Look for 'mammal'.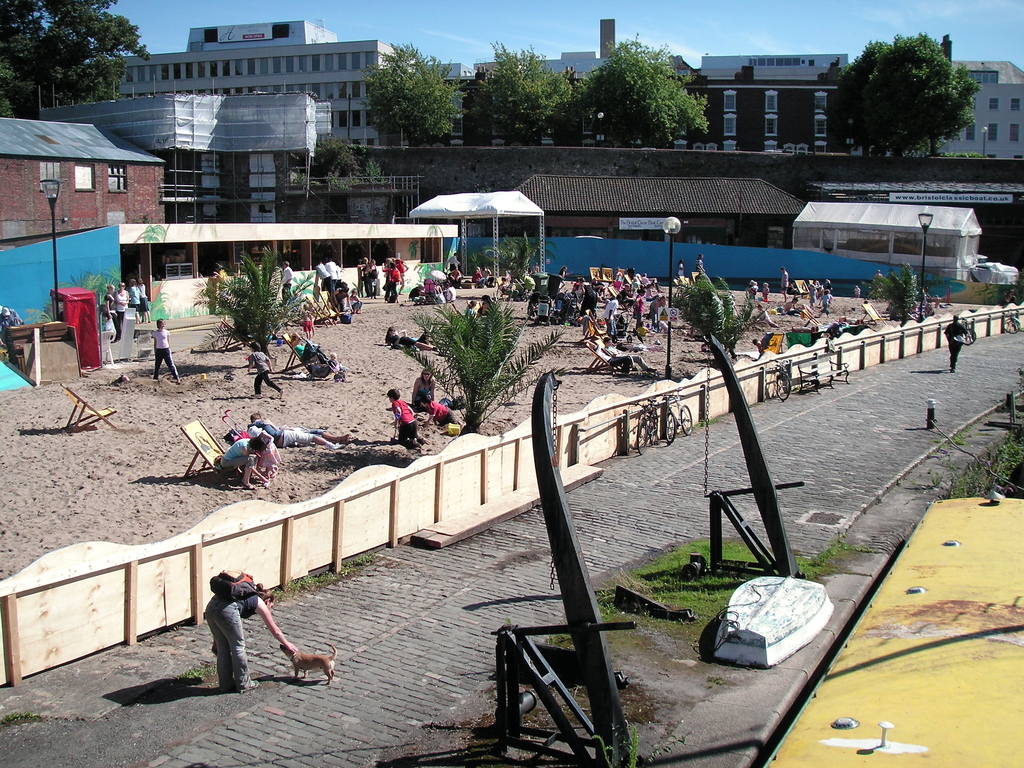
Found: <region>385, 389, 425, 443</region>.
